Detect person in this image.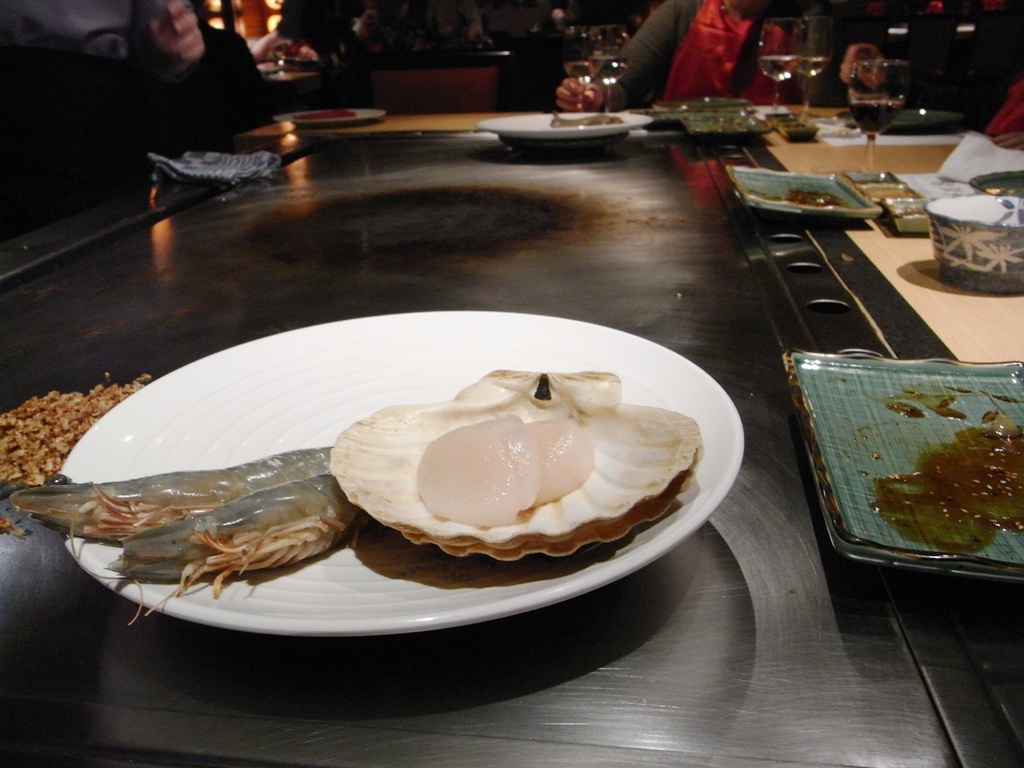
Detection: 110:0:284:179.
